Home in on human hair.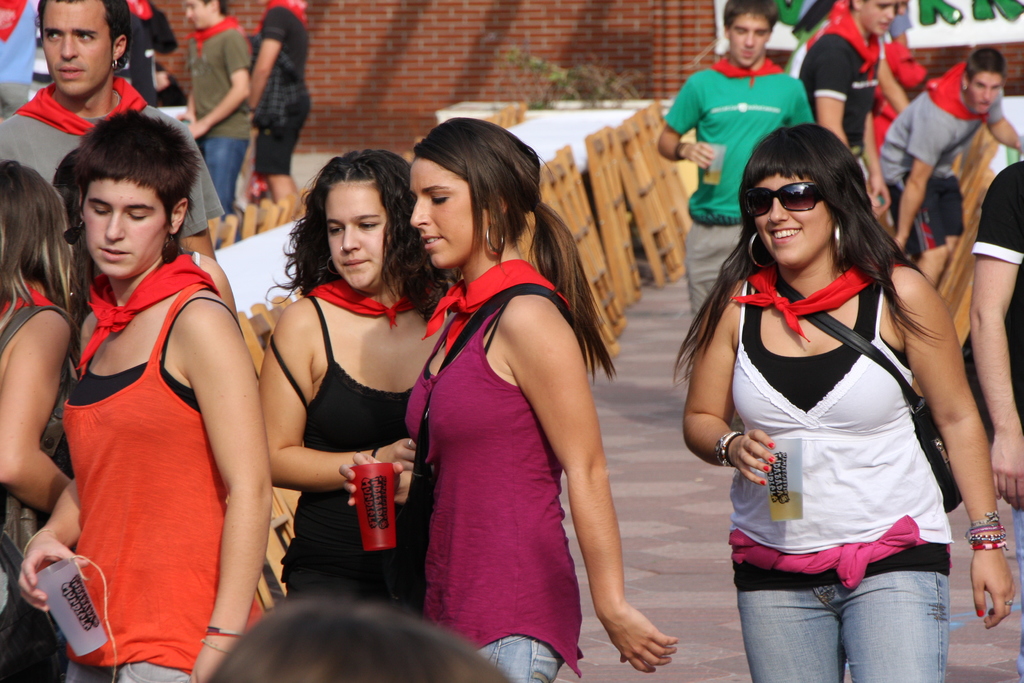
Homed in at bbox(723, 0, 780, 43).
